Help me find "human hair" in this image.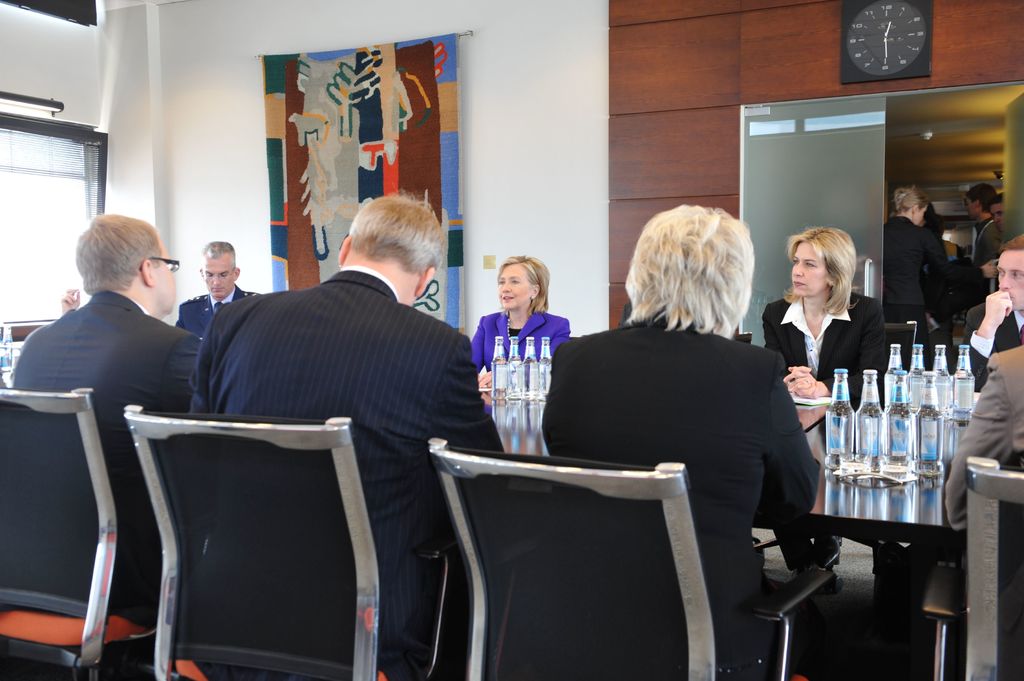
Found it: detection(997, 228, 1023, 256).
